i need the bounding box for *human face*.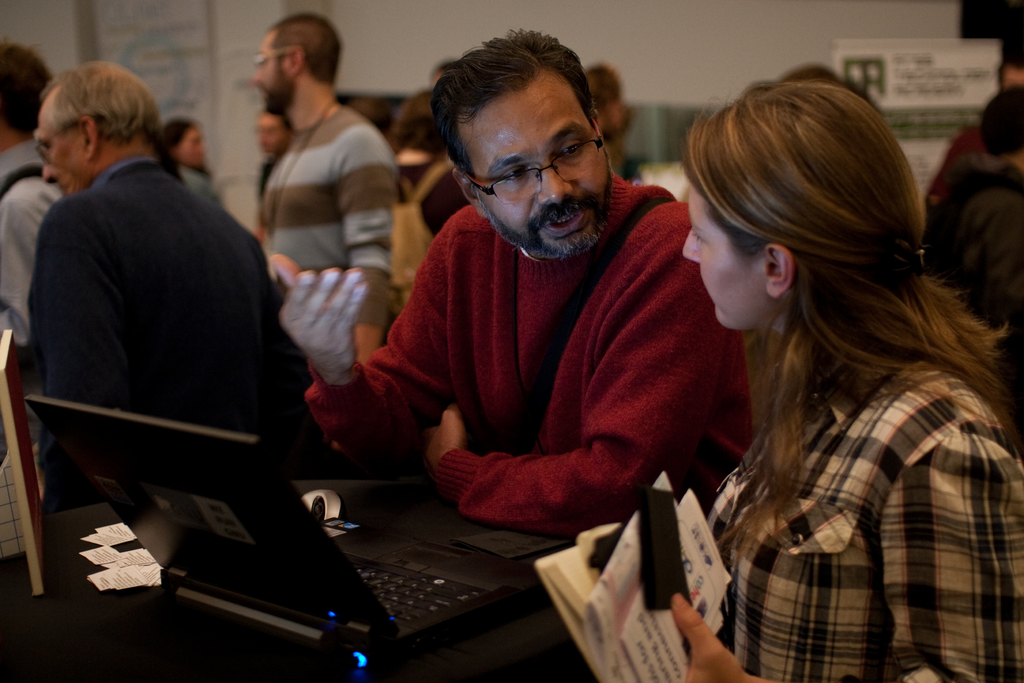
Here it is: 685 178 770 331.
